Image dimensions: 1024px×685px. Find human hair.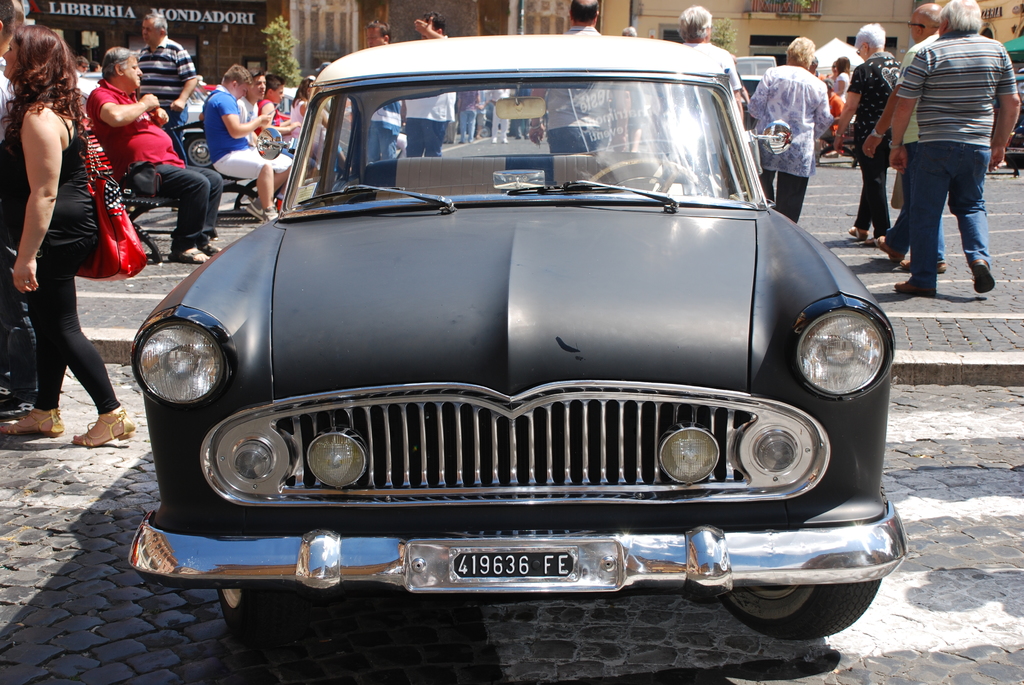
(836, 55, 851, 77).
